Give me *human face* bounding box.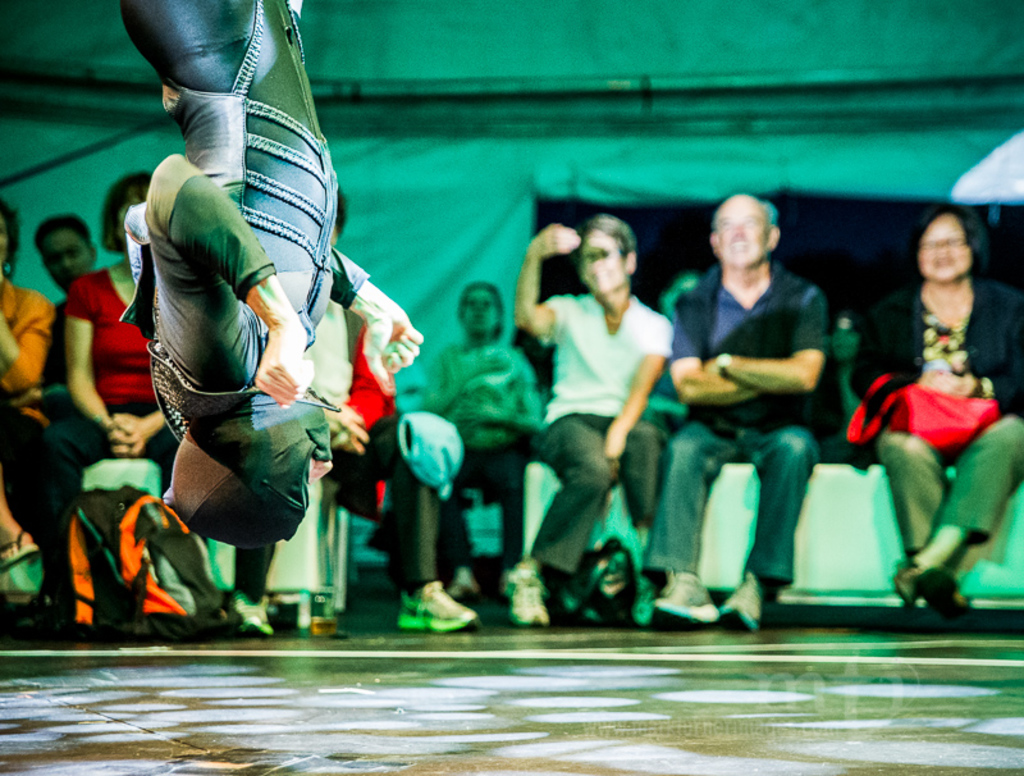
302 460 333 483.
